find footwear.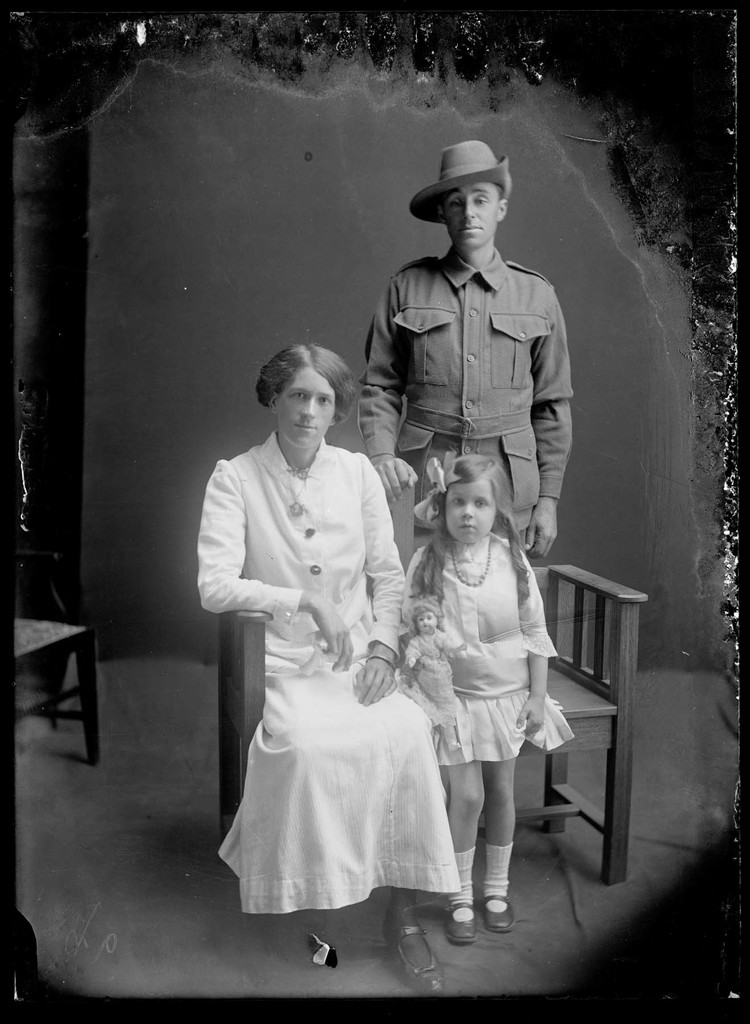
[left=370, top=898, right=452, bottom=993].
